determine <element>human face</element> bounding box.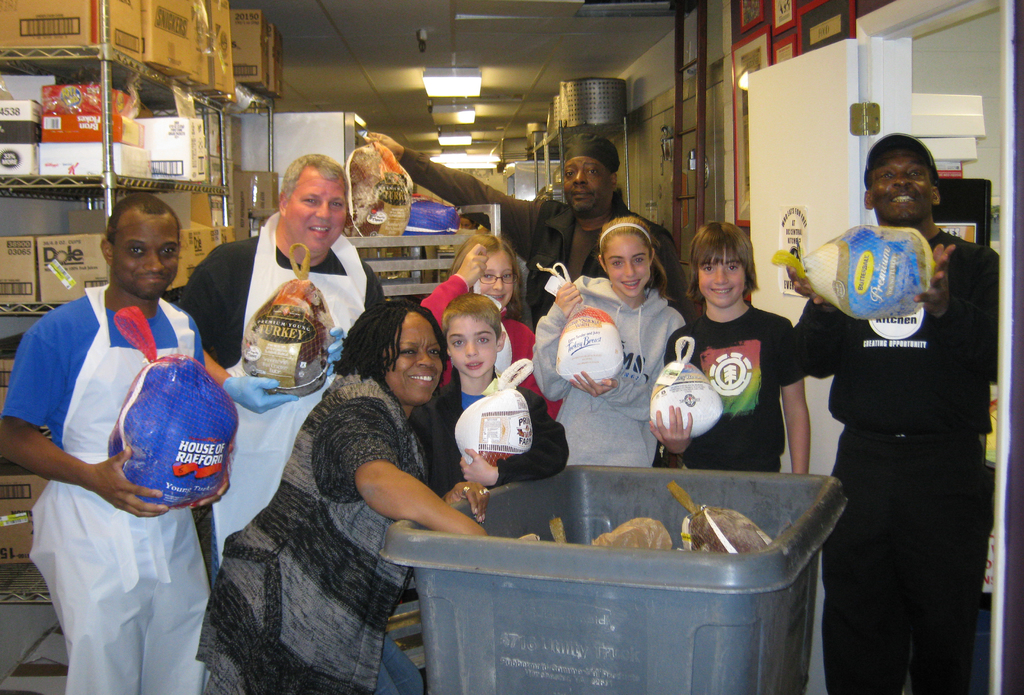
Determined: [left=871, top=151, right=932, bottom=218].
